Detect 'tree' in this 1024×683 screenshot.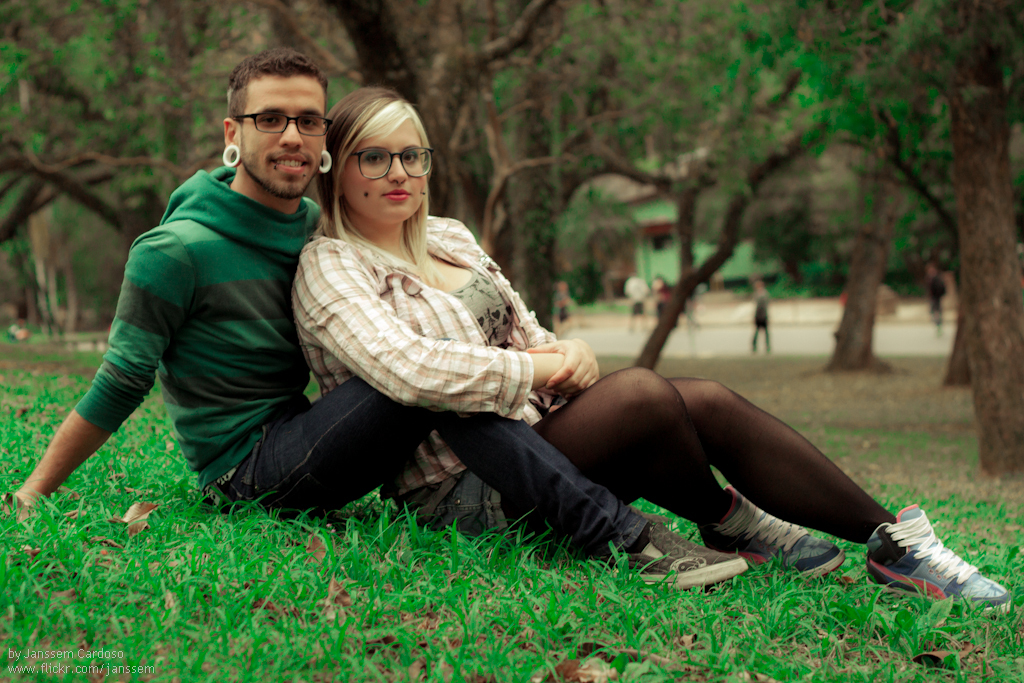
Detection: bbox(674, 0, 946, 368).
